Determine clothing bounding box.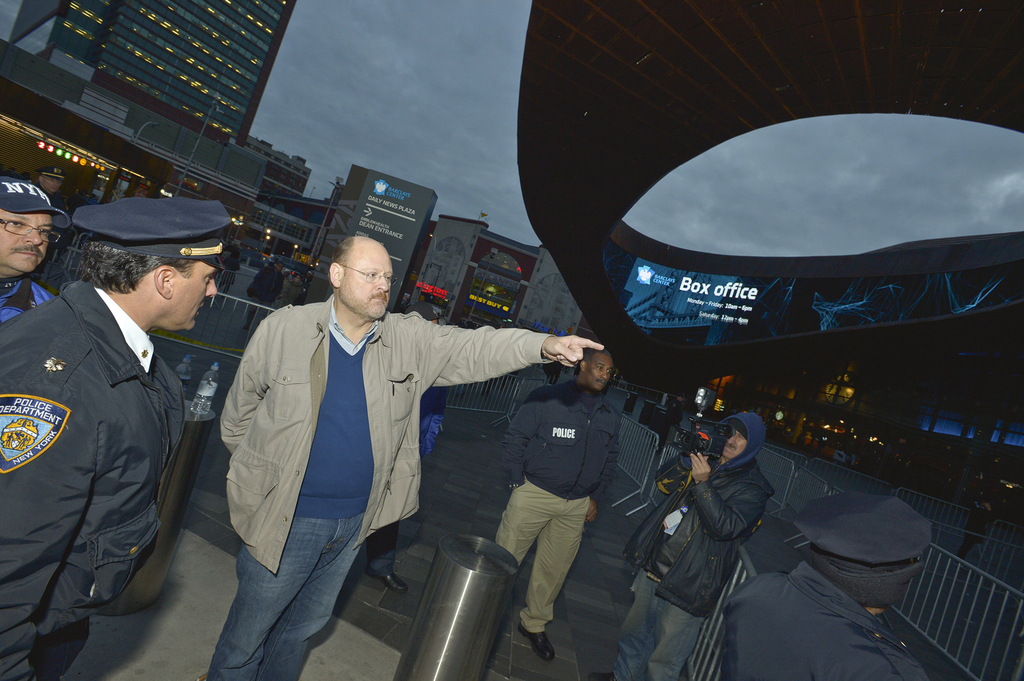
Determined: bbox(497, 377, 622, 629).
